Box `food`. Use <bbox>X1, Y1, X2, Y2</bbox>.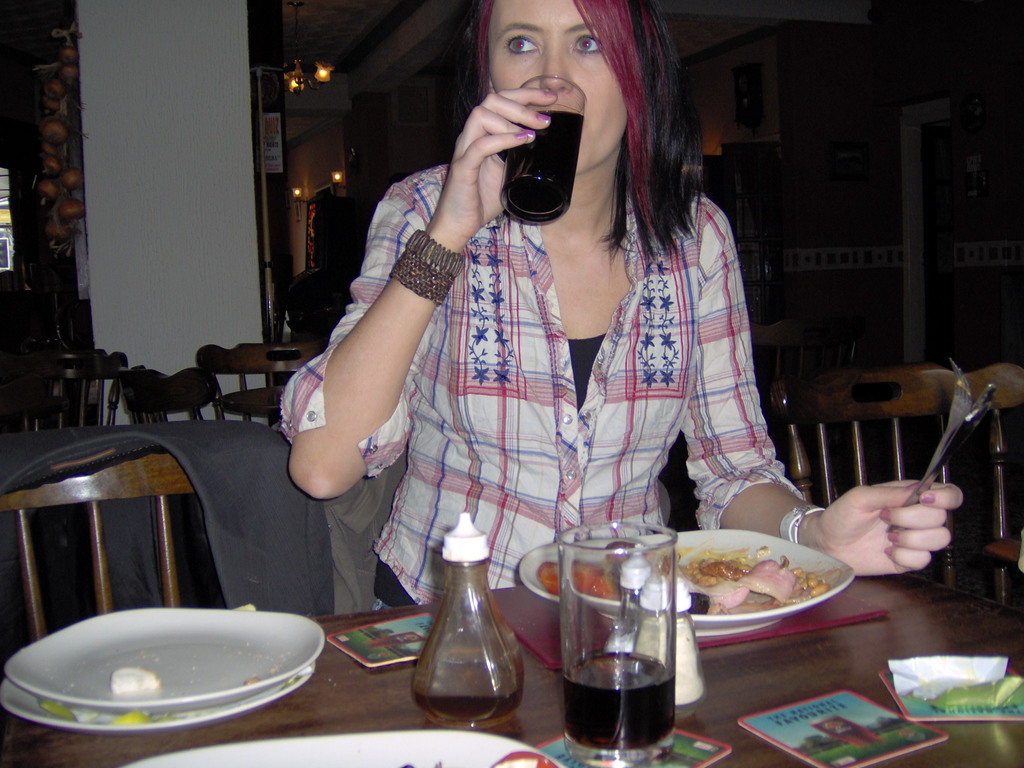
<bbox>698, 563, 742, 578</bbox>.
